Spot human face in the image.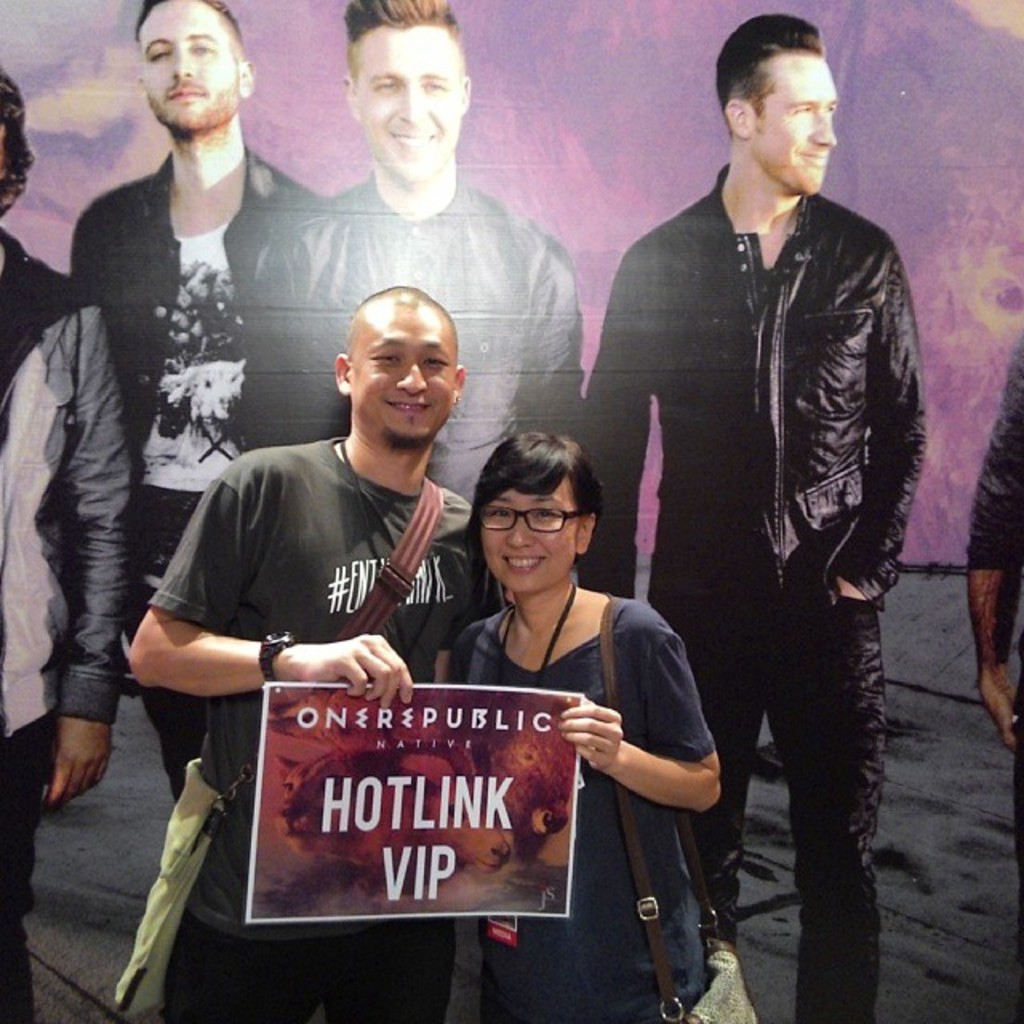
human face found at <bbox>138, 0, 240, 128</bbox>.
